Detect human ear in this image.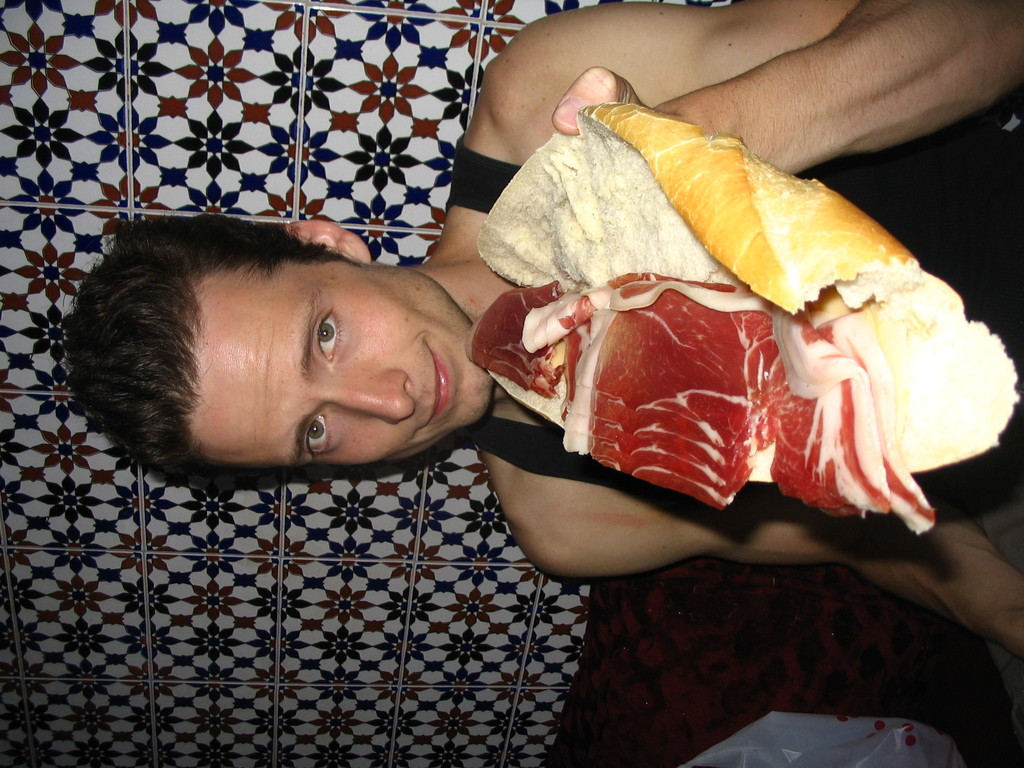
Detection: detection(283, 220, 372, 273).
